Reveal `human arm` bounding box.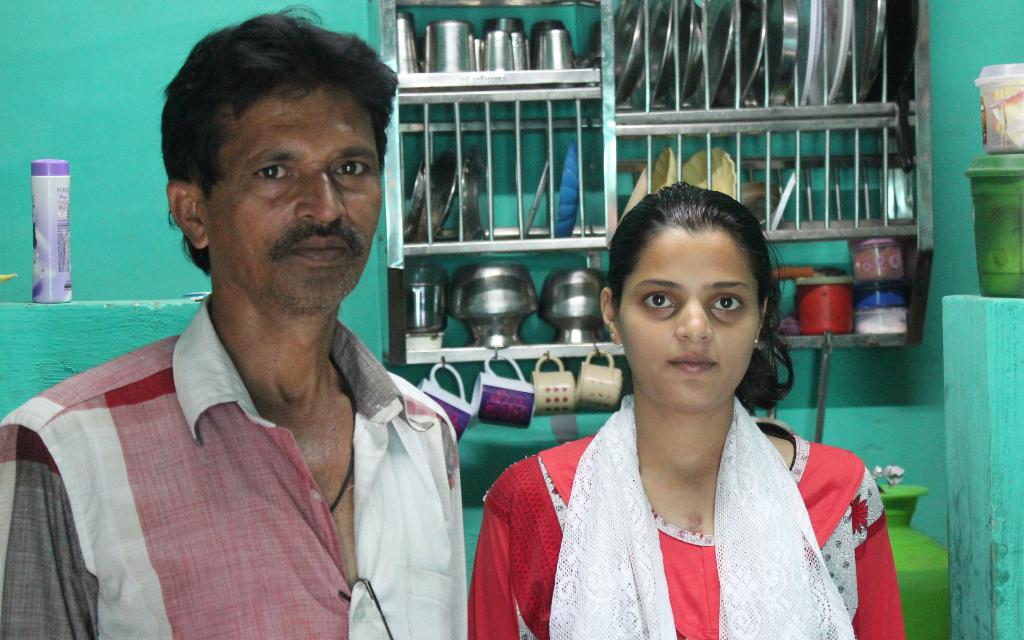
Revealed: locate(0, 451, 99, 639).
